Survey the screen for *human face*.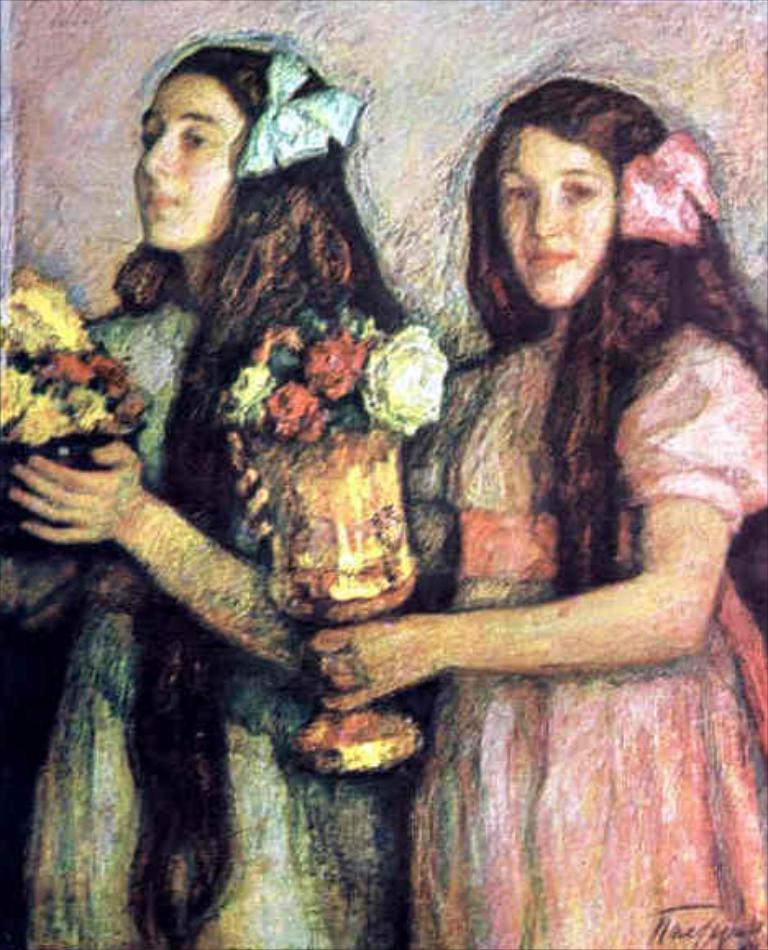
Survey found: bbox=(499, 130, 610, 300).
